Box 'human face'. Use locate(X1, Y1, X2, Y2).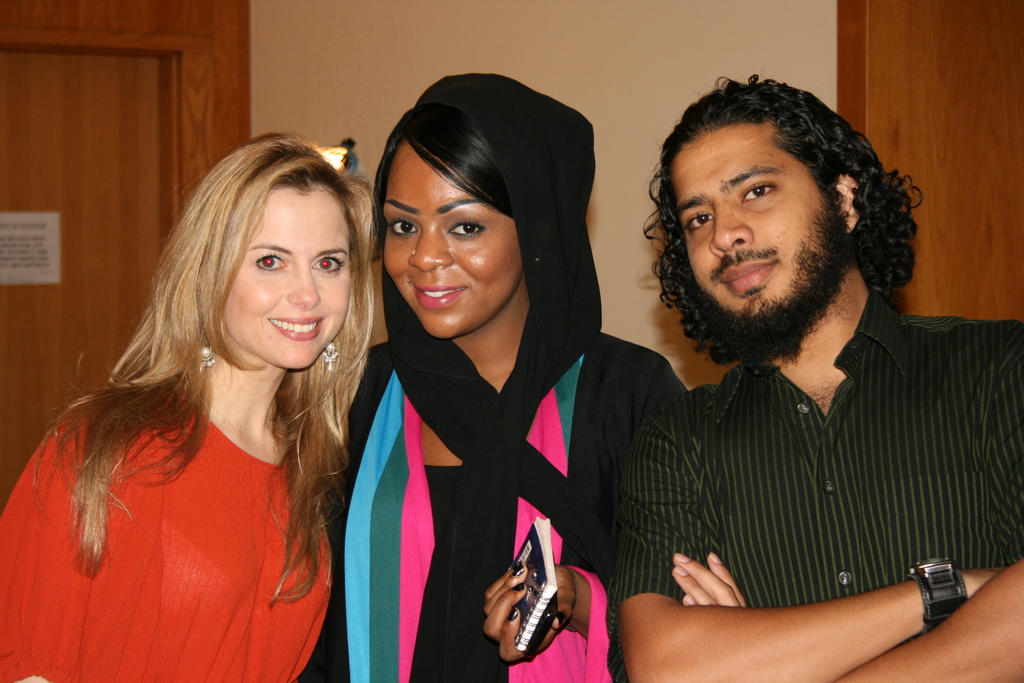
locate(228, 183, 351, 371).
